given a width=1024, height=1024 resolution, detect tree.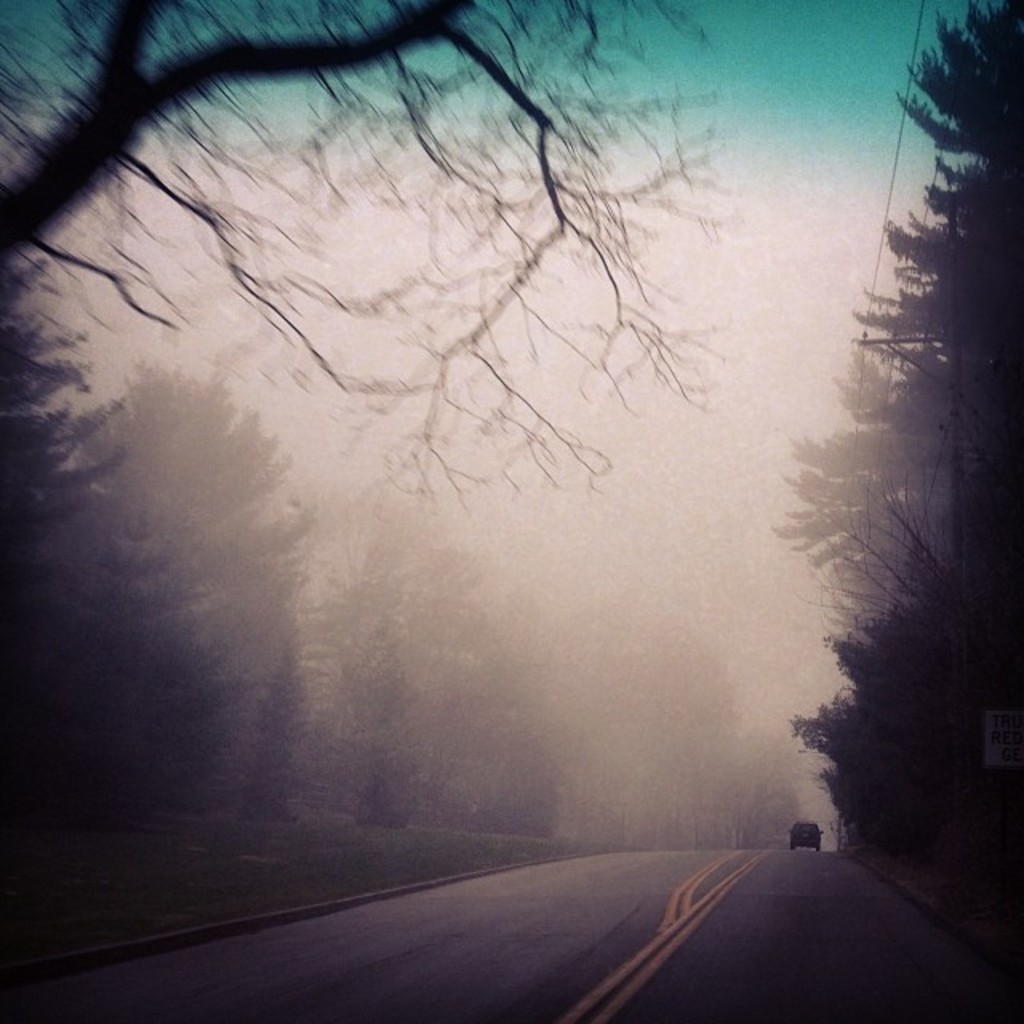
[299,438,562,837].
